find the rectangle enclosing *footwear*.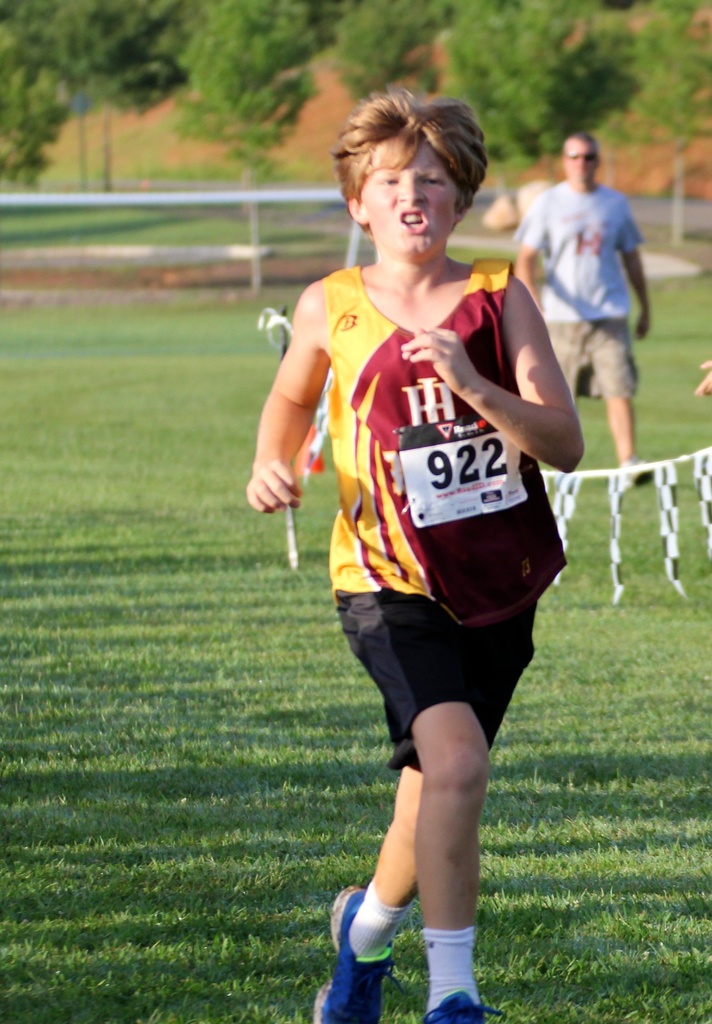
<bbox>305, 877, 395, 1023</bbox>.
